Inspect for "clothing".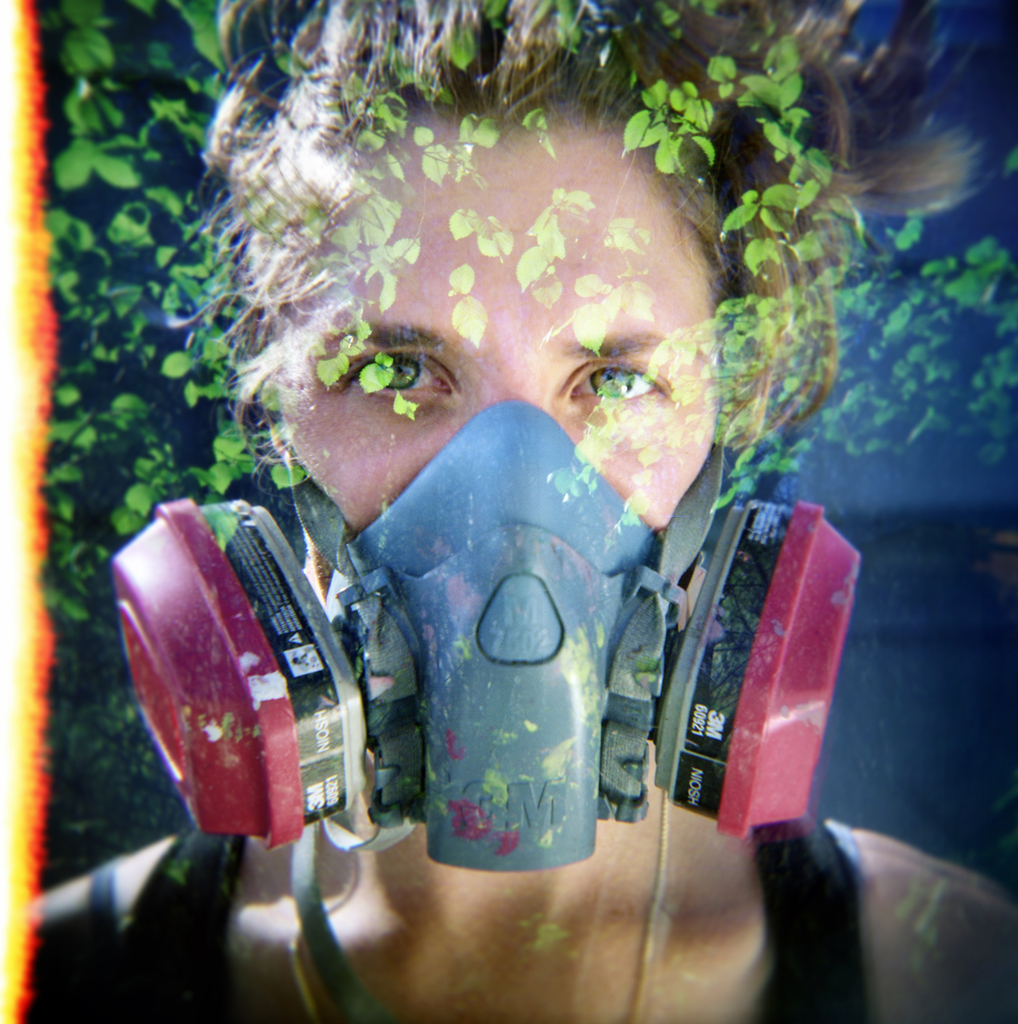
Inspection: locate(113, 803, 866, 1023).
